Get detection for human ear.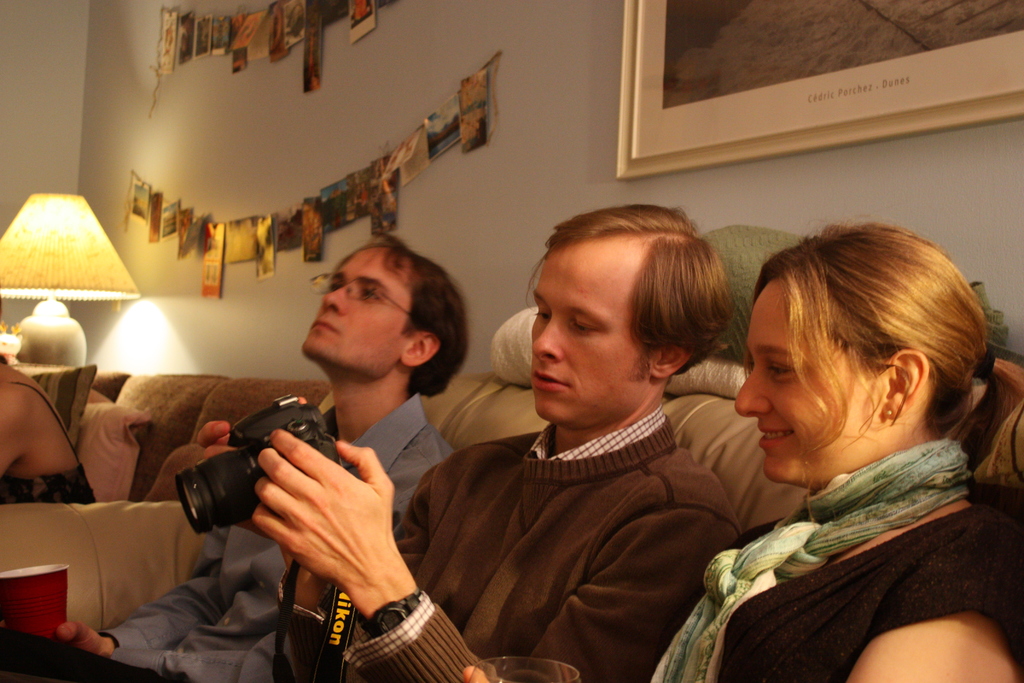
Detection: [879,349,930,421].
